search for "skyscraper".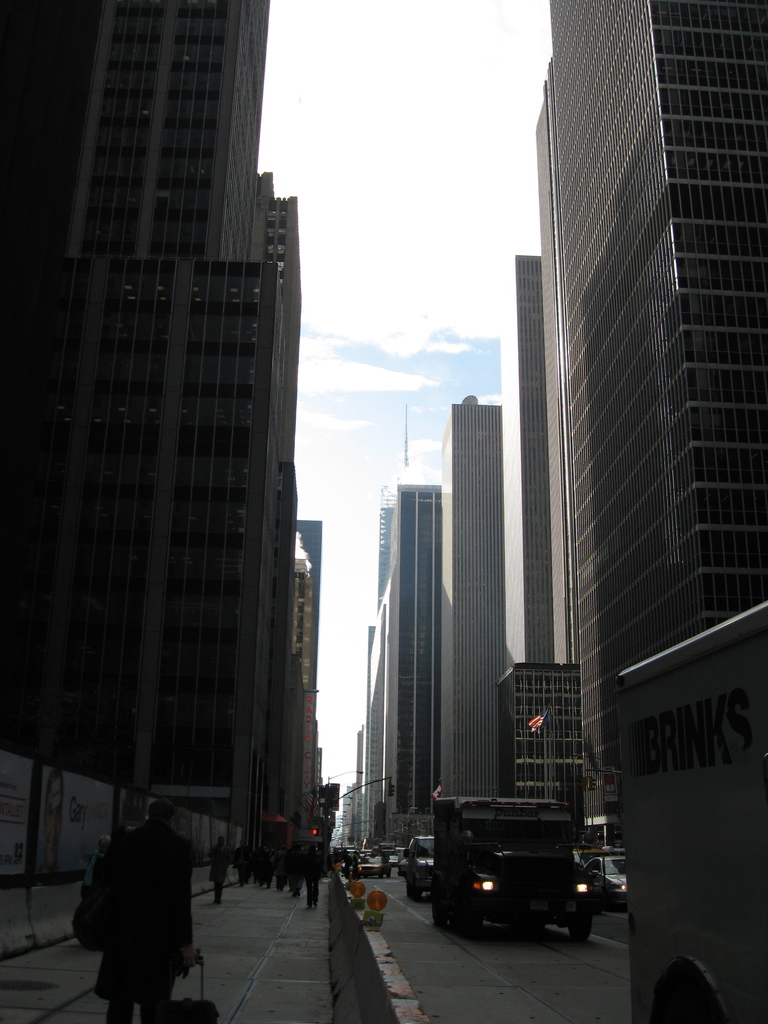
Found at select_region(525, 0, 767, 1023).
